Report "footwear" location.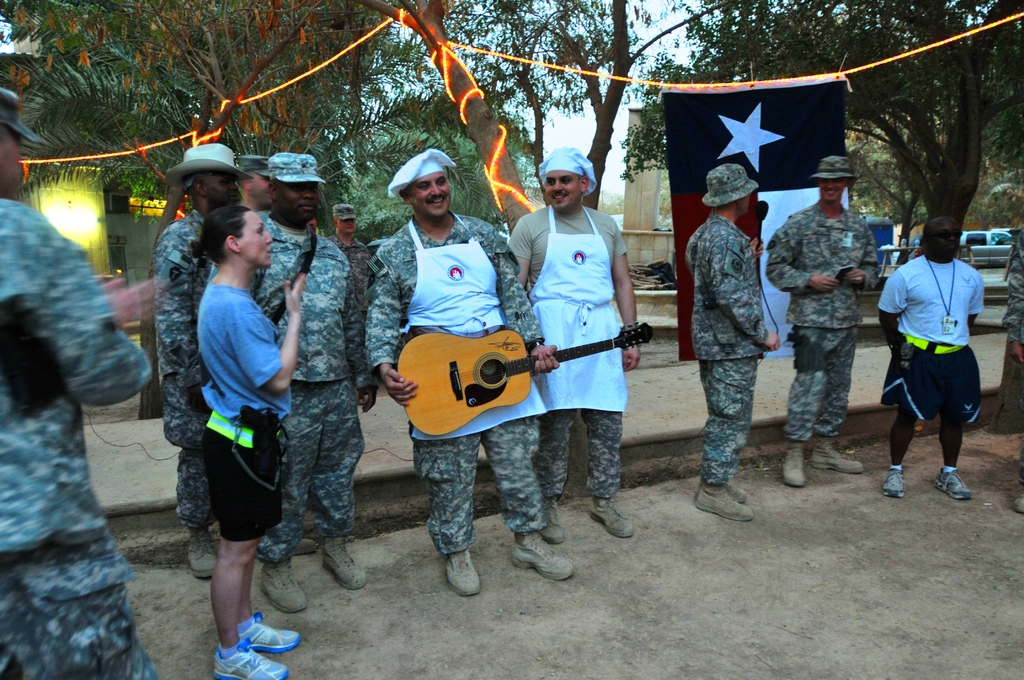
Report: 186,527,215,577.
